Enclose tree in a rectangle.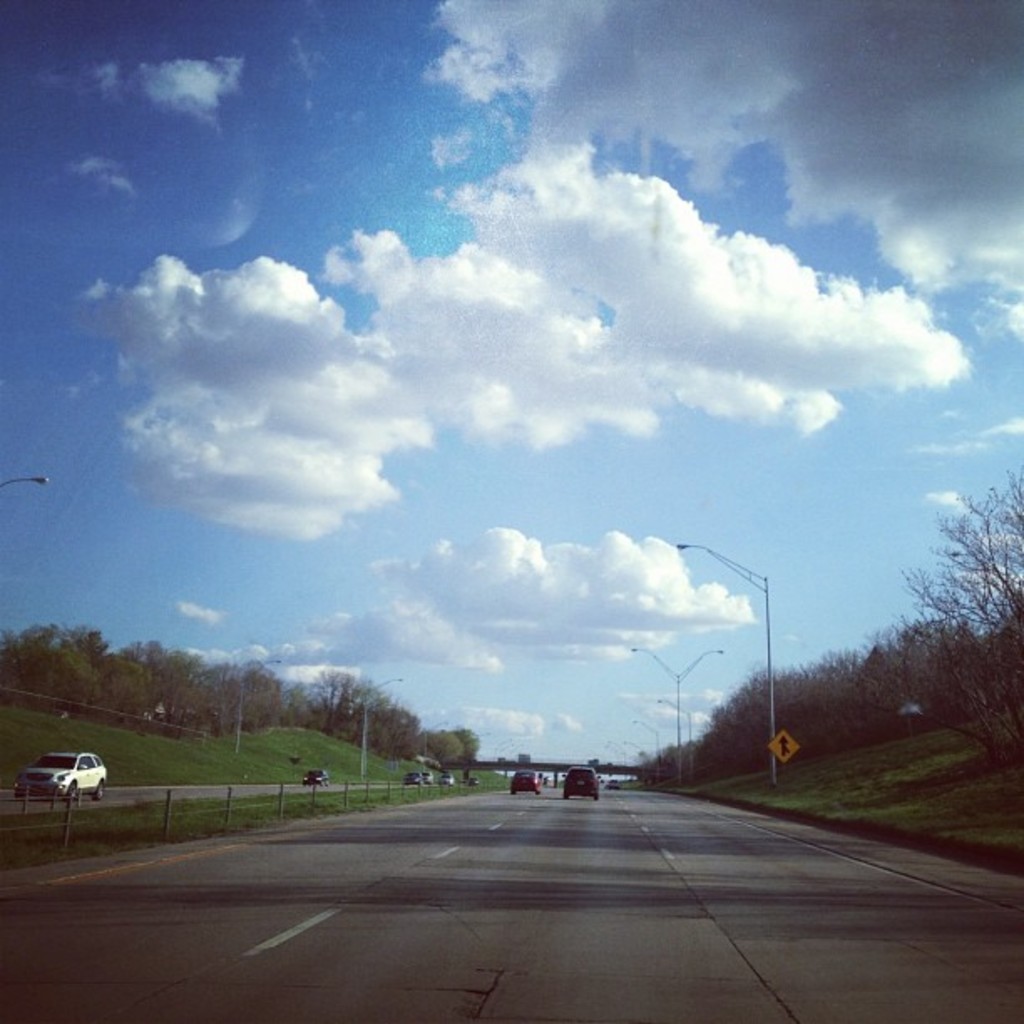
pyautogui.locateOnScreen(206, 664, 261, 743).
